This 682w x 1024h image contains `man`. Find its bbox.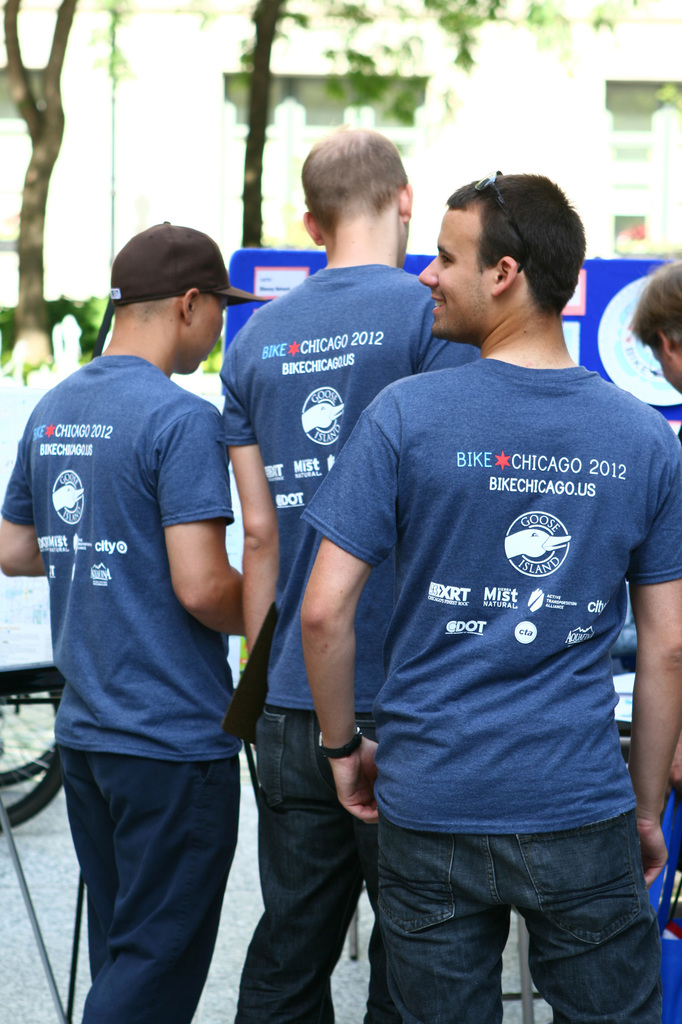
box=[294, 171, 681, 1023].
